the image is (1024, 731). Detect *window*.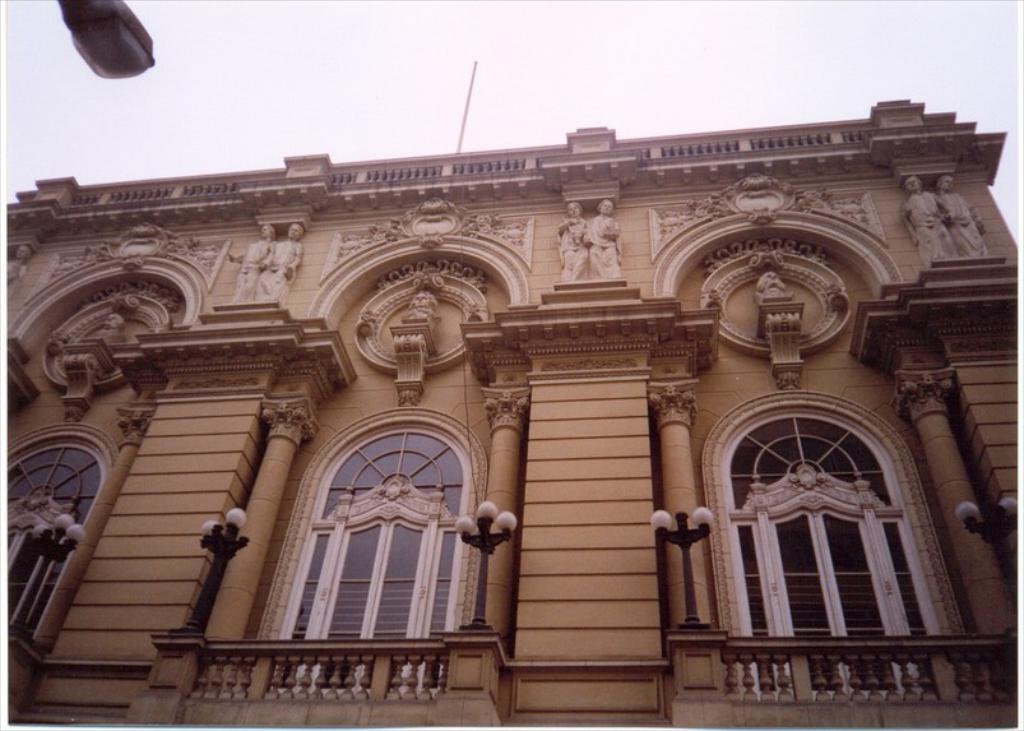
Detection: region(0, 441, 92, 633).
